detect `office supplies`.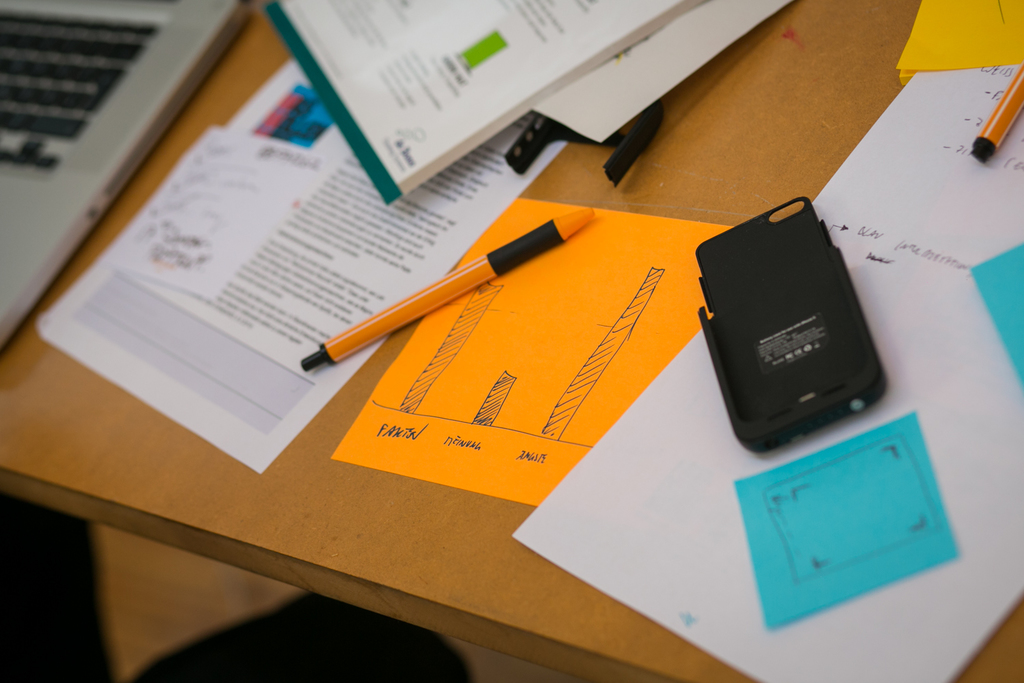
Detected at bbox(262, 0, 720, 205).
